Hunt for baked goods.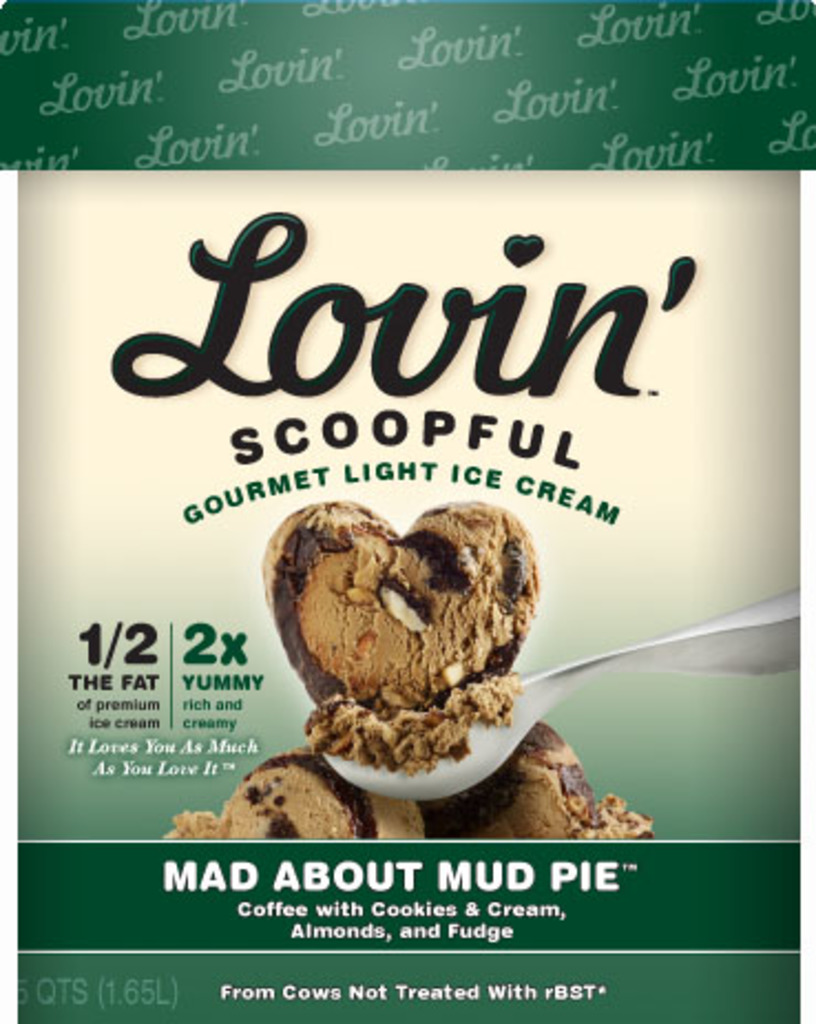
Hunted down at bbox=(254, 491, 535, 752).
